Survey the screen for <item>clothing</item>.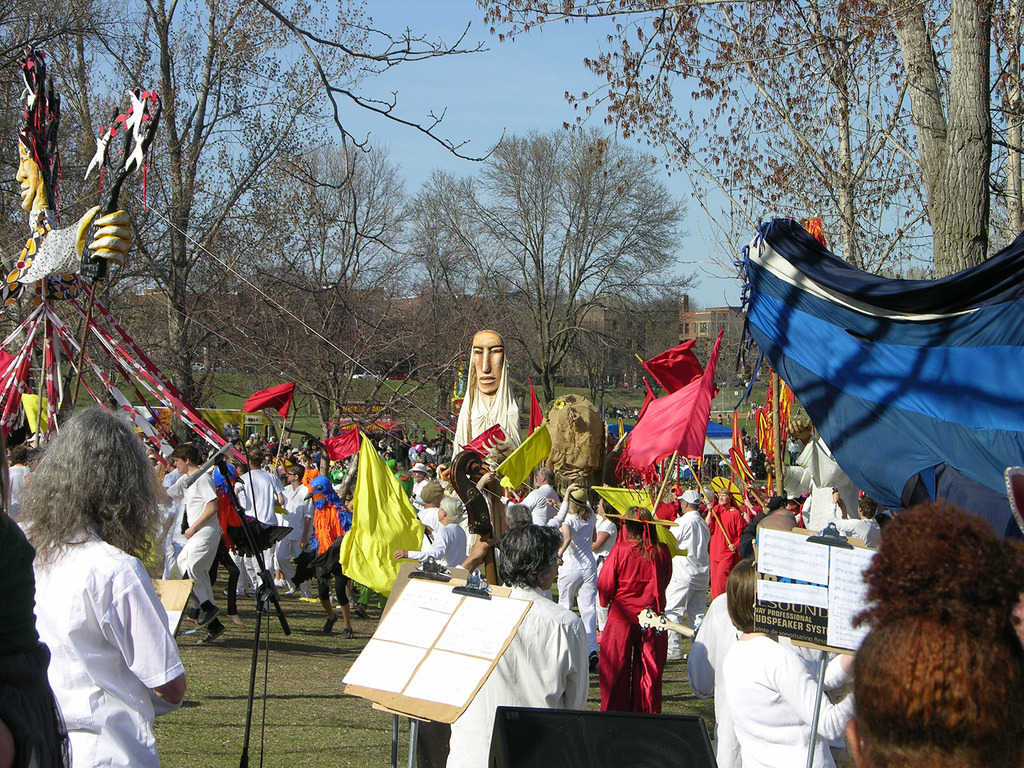
Survey found: bbox=(714, 632, 858, 767).
